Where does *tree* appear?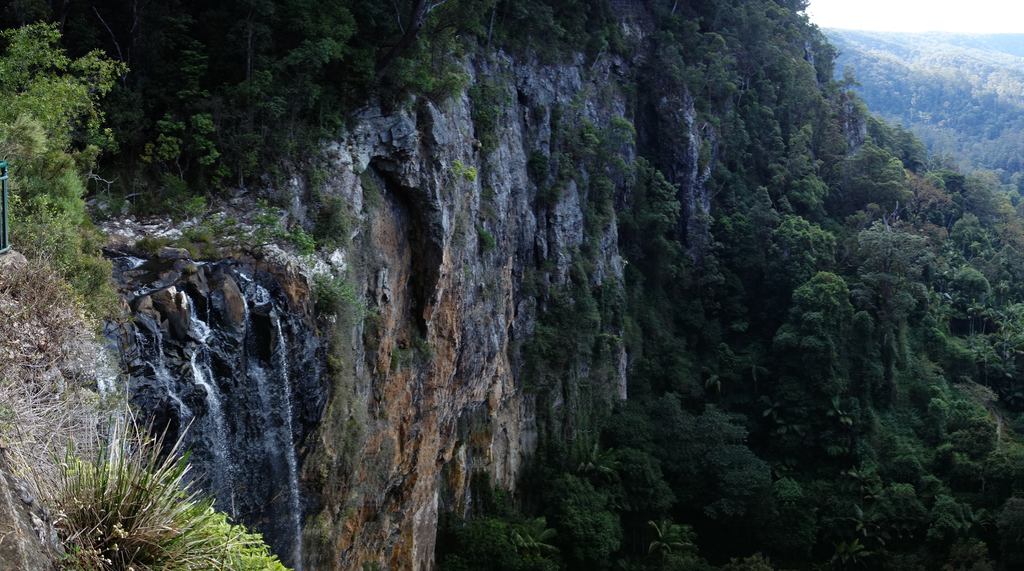
Appears at <region>954, 267, 989, 285</region>.
